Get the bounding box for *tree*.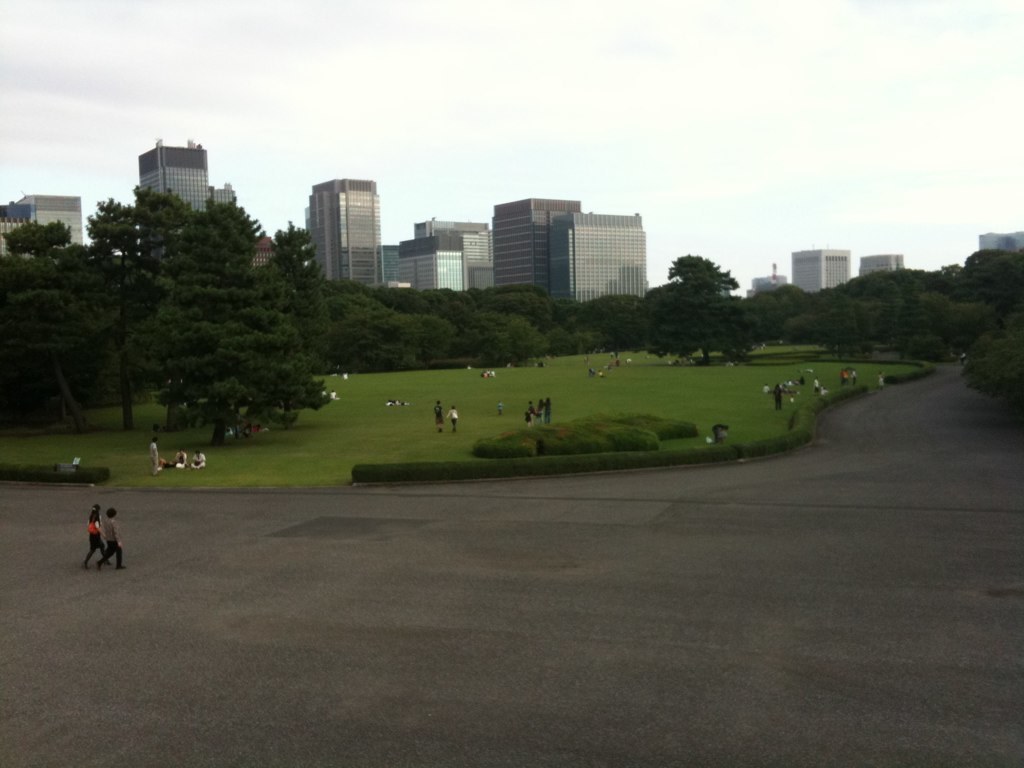
571, 285, 650, 339.
